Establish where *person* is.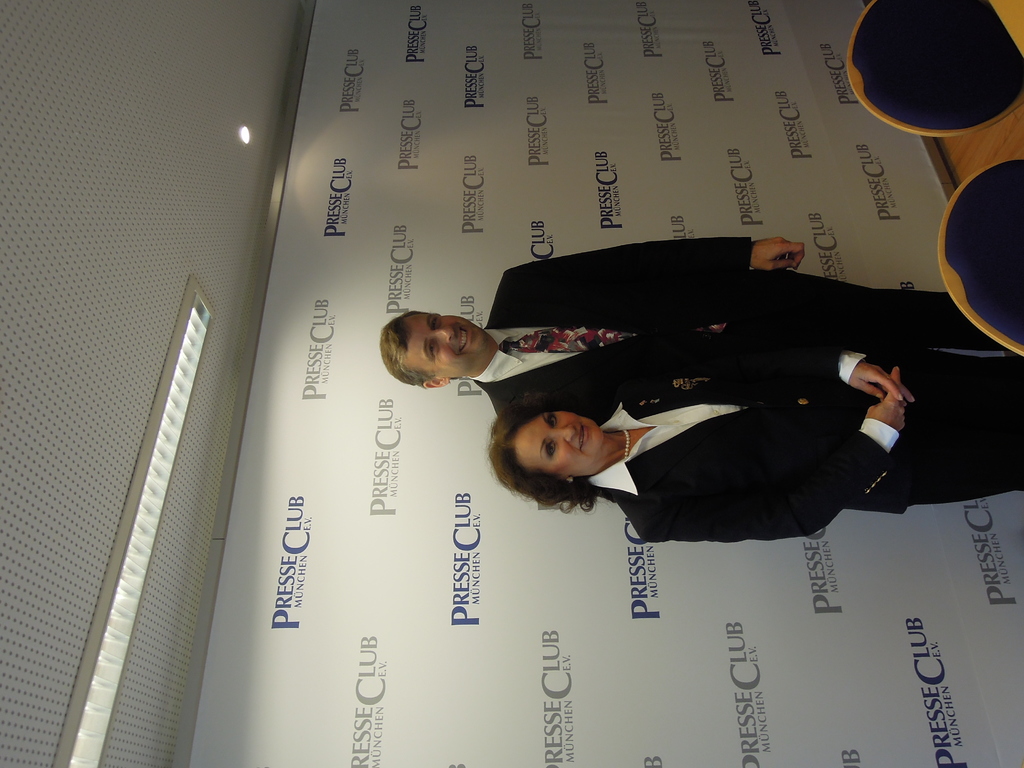
Established at detection(384, 235, 1011, 420).
